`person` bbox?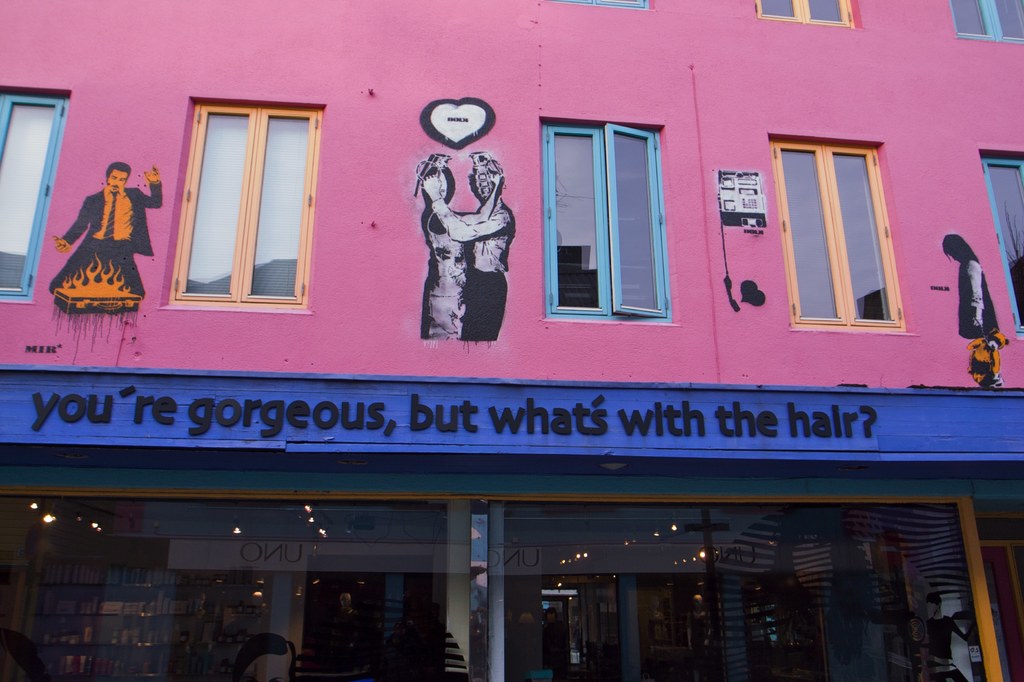
415 154 504 348
